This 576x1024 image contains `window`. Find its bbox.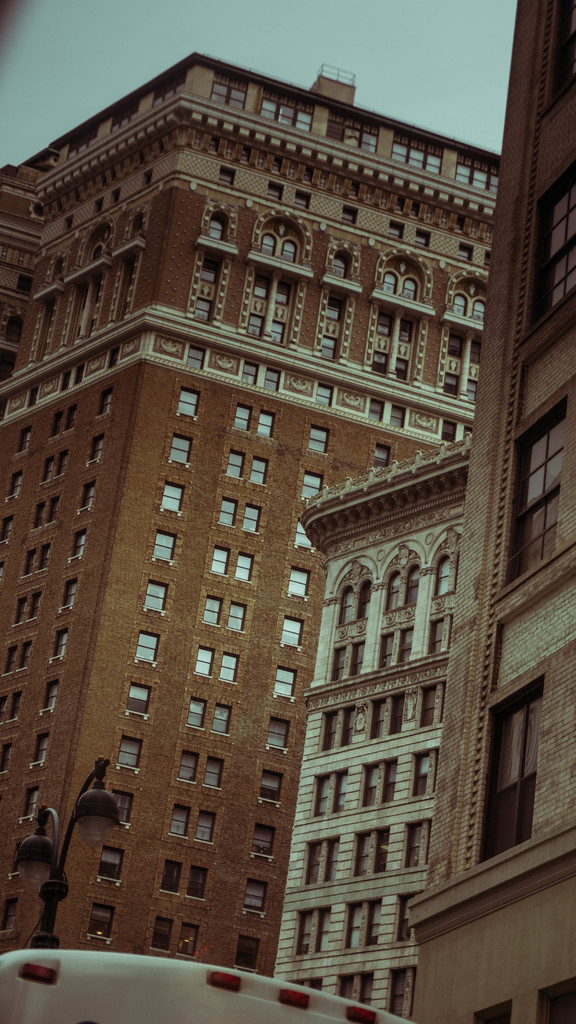
[0,732,11,772].
